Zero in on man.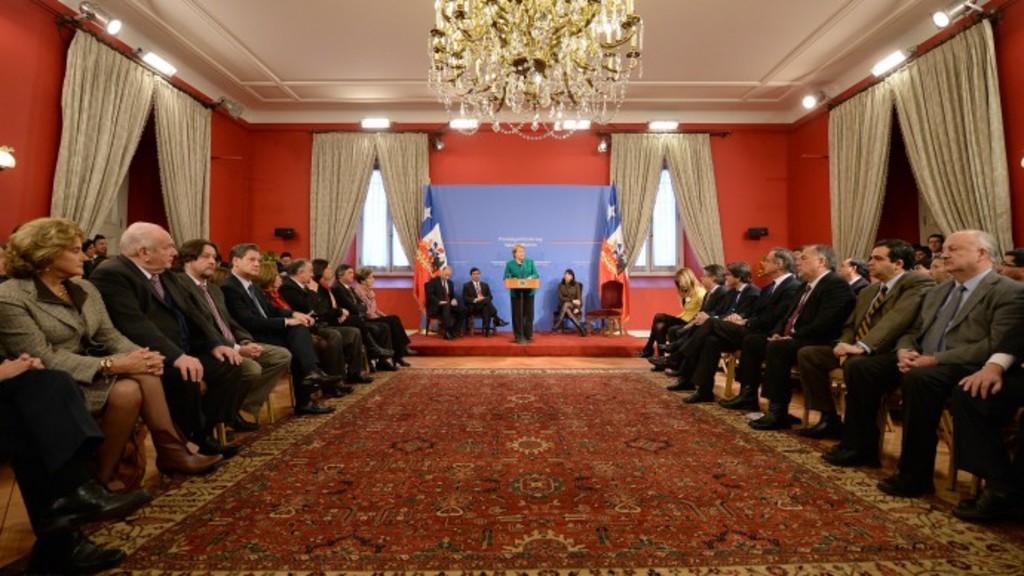
Zeroed in: {"x1": 86, "y1": 220, "x2": 251, "y2": 456}.
